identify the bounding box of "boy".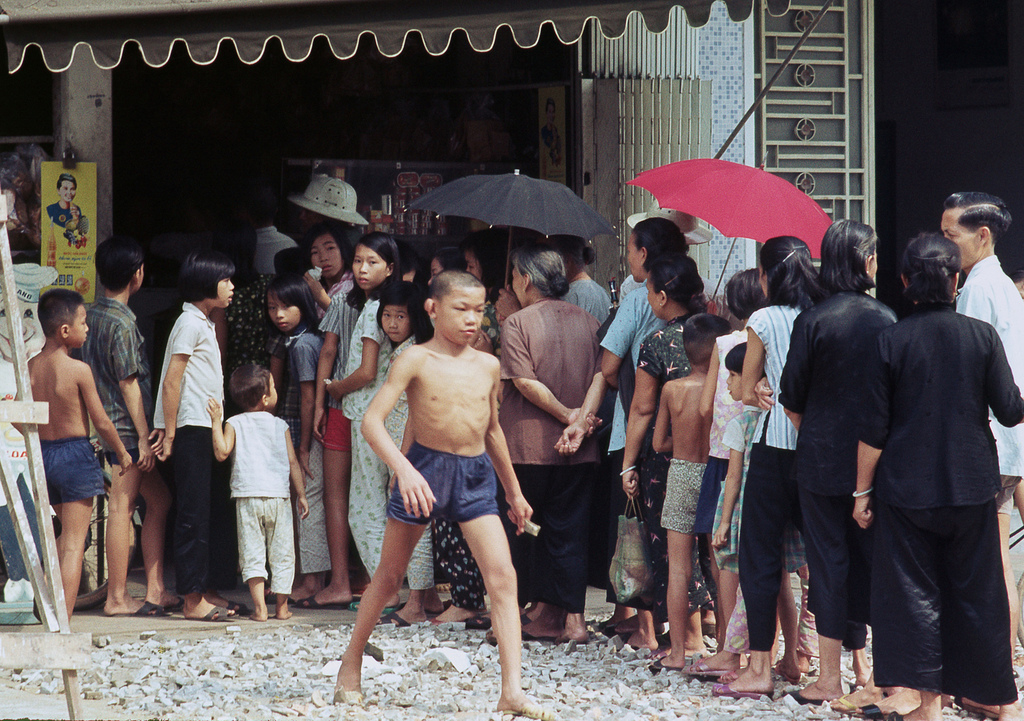
12 288 134 631.
